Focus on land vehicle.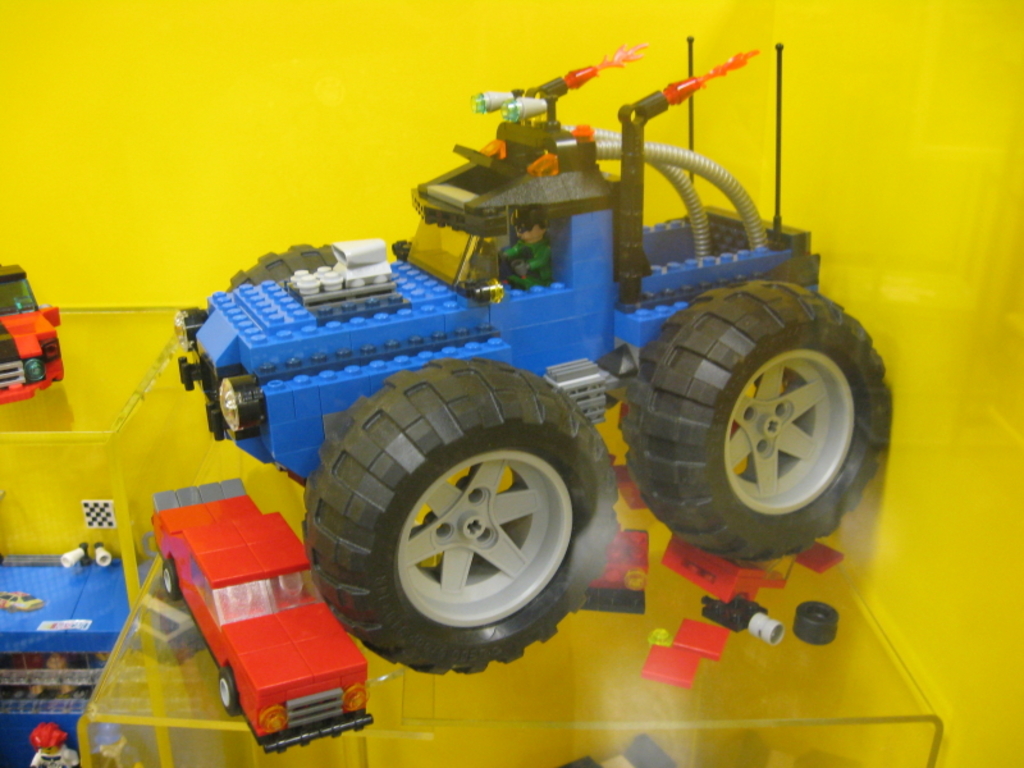
Focused at (157, 474, 387, 753).
